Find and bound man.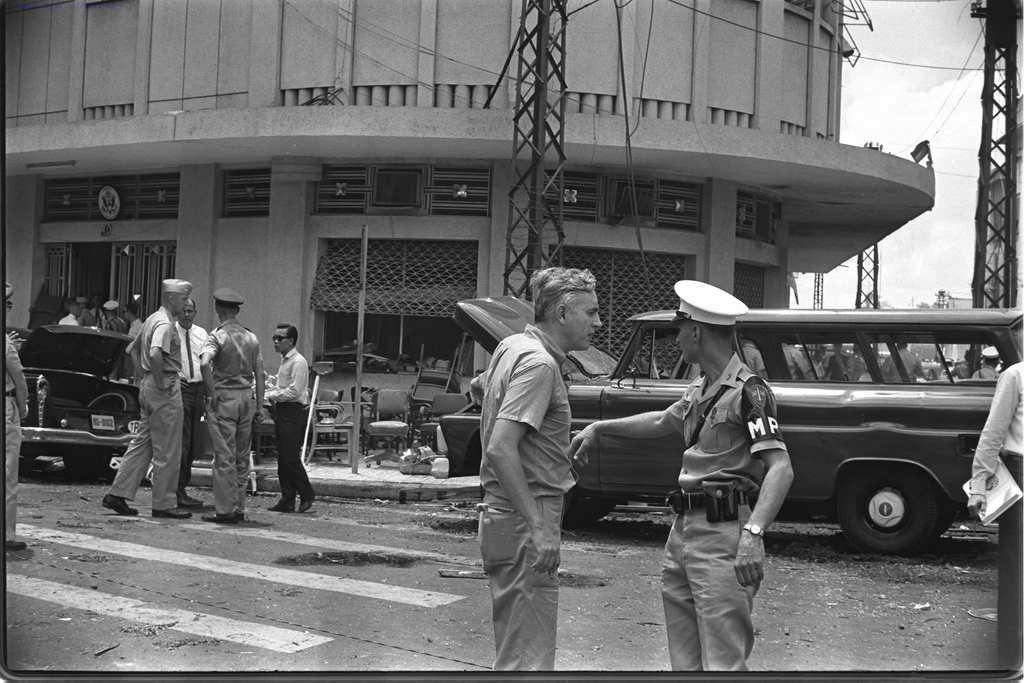
Bound: (202,286,264,525).
